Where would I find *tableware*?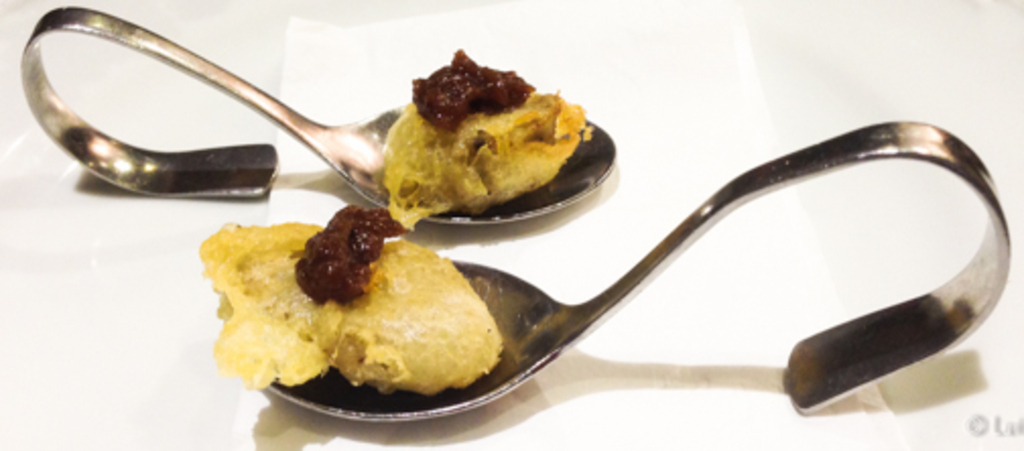
At x1=254, y1=122, x2=951, y2=435.
